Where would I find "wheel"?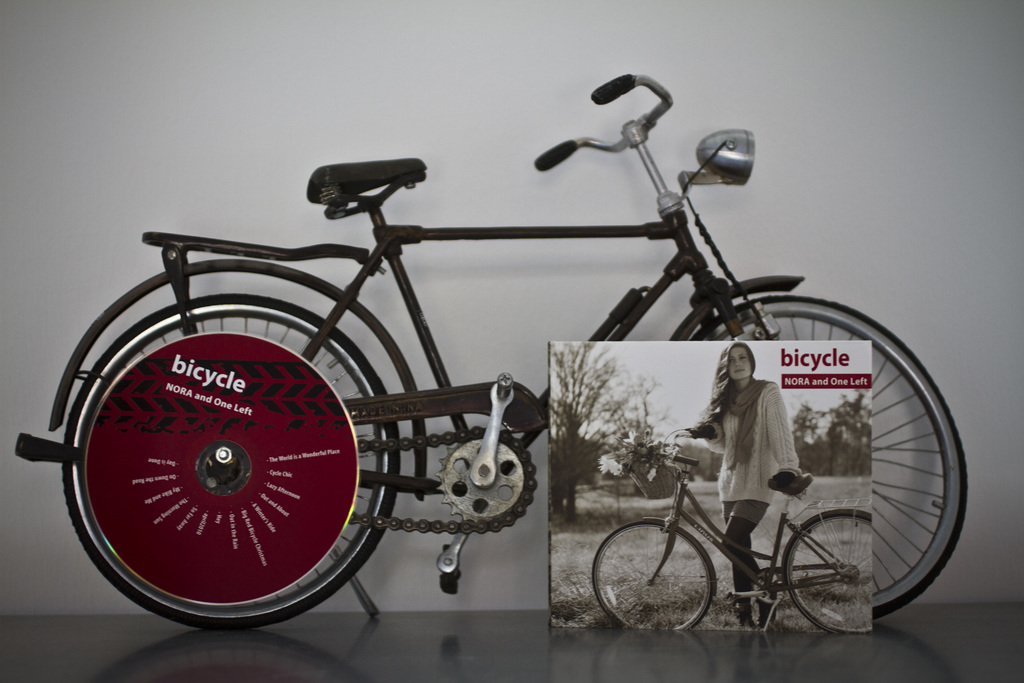
At (685,300,974,620).
